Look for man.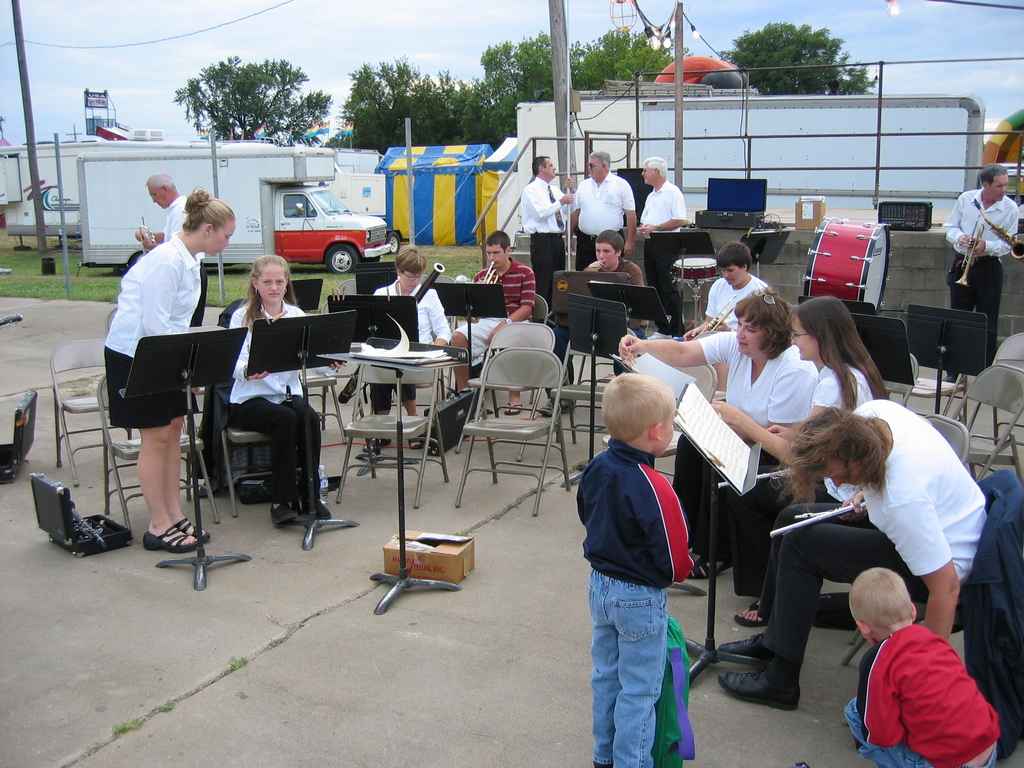
Found: (452,230,531,415).
